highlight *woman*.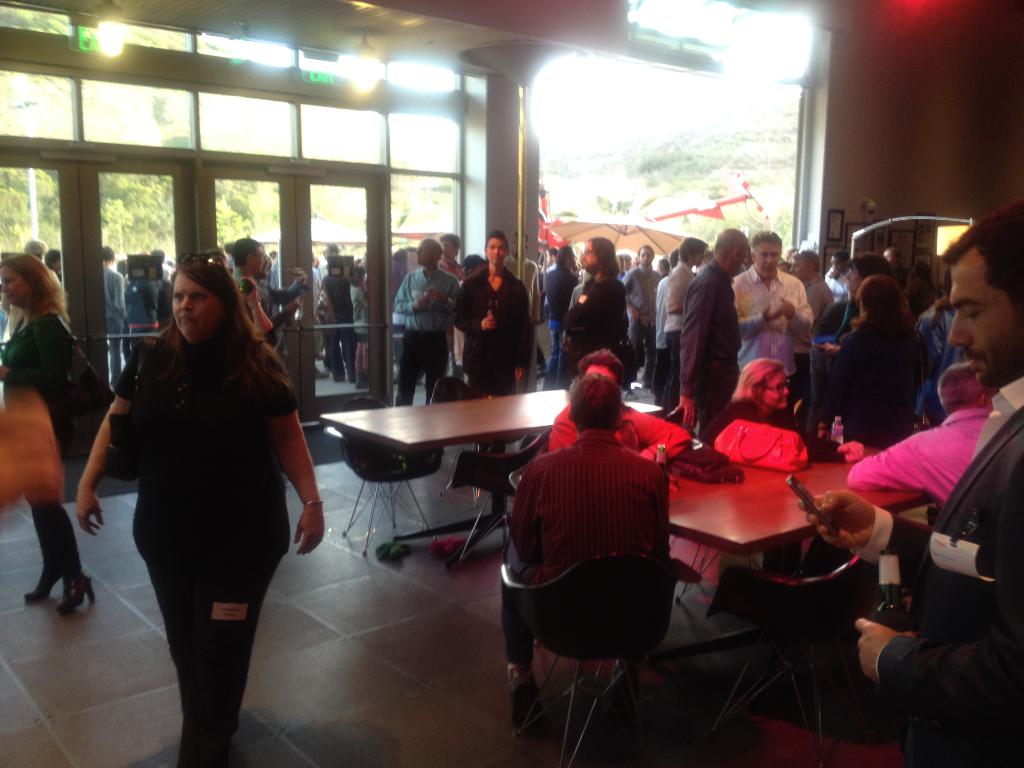
Highlighted region: {"x1": 250, "y1": 252, "x2": 309, "y2": 349}.
